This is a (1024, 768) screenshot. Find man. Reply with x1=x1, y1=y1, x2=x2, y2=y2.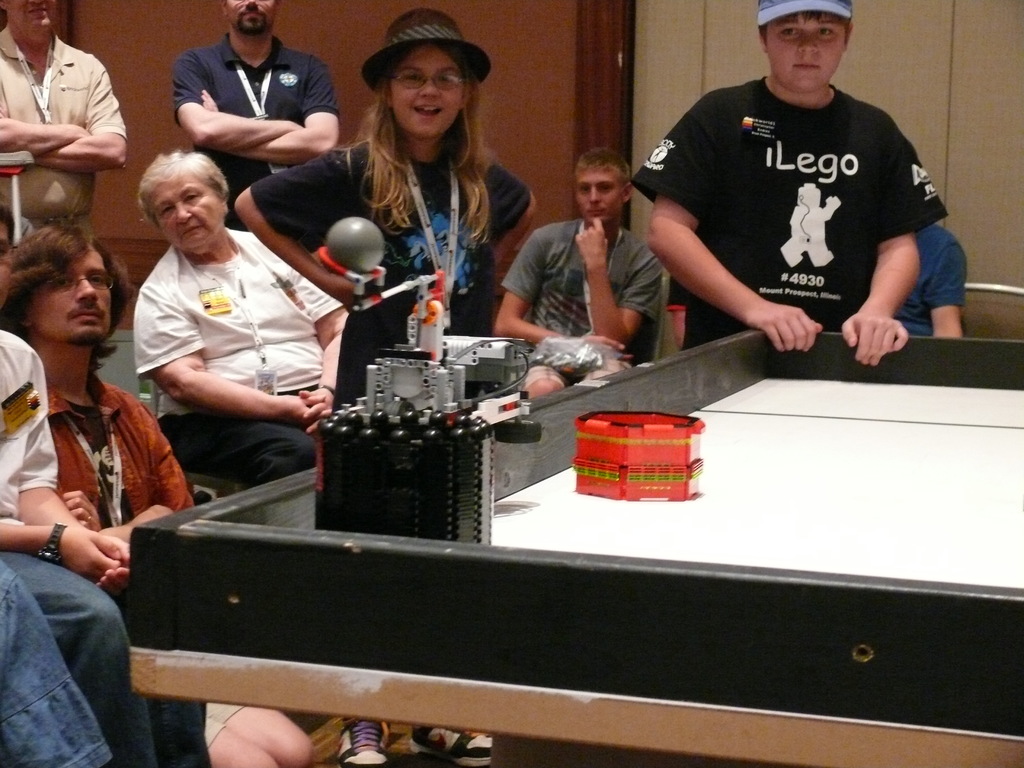
x1=0, y1=0, x2=129, y2=240.
